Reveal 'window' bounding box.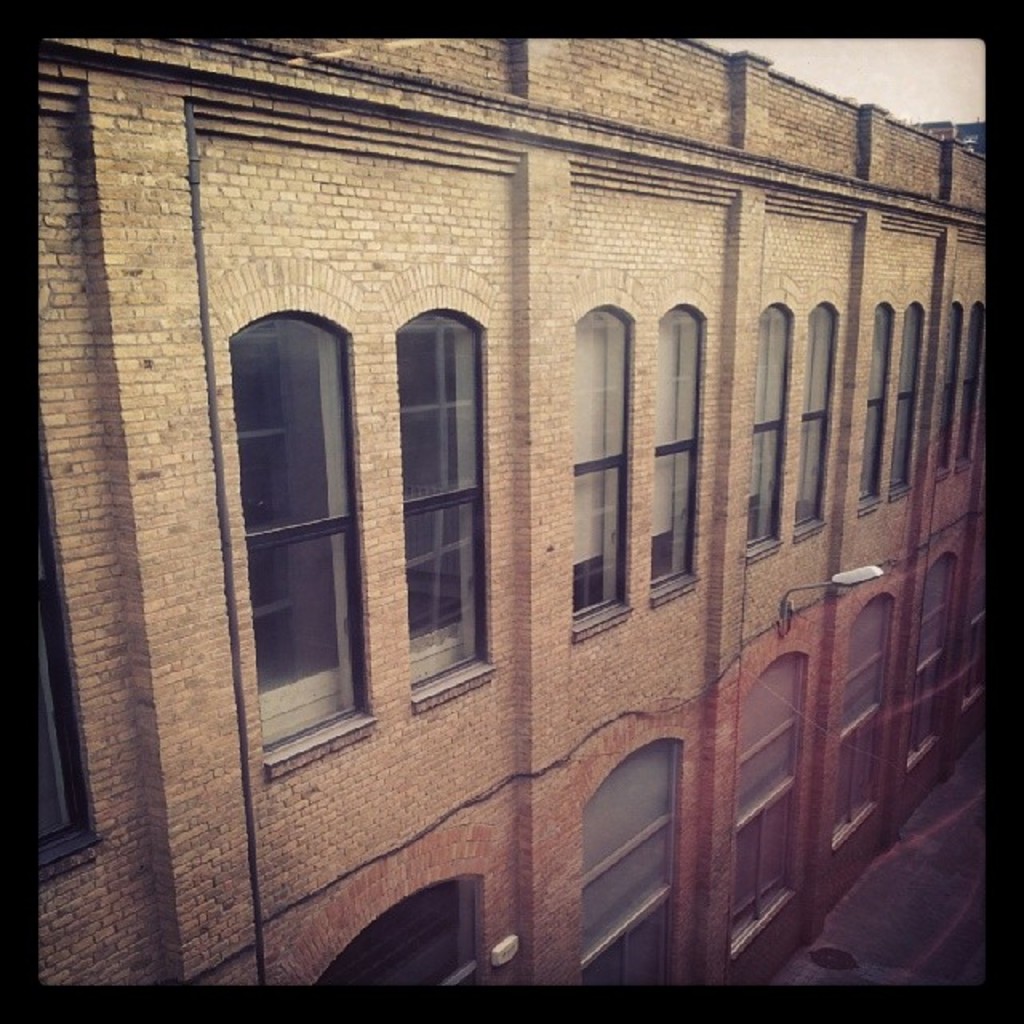
Revealed: [232,325,373,752].
